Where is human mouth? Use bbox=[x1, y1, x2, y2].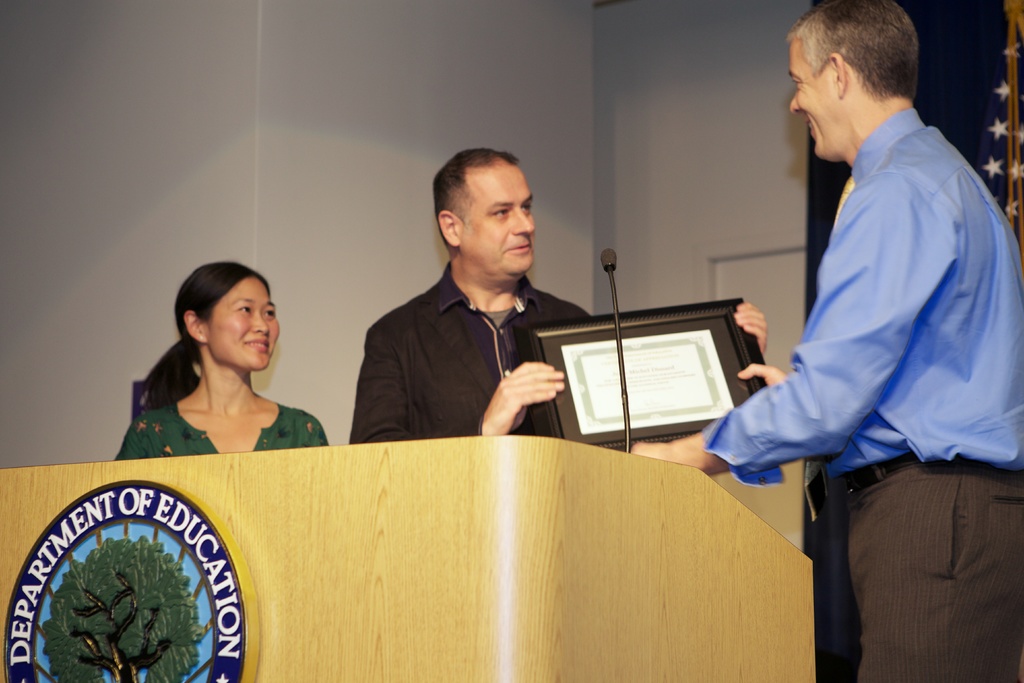
bbox=[243, 341, 269, 357].
